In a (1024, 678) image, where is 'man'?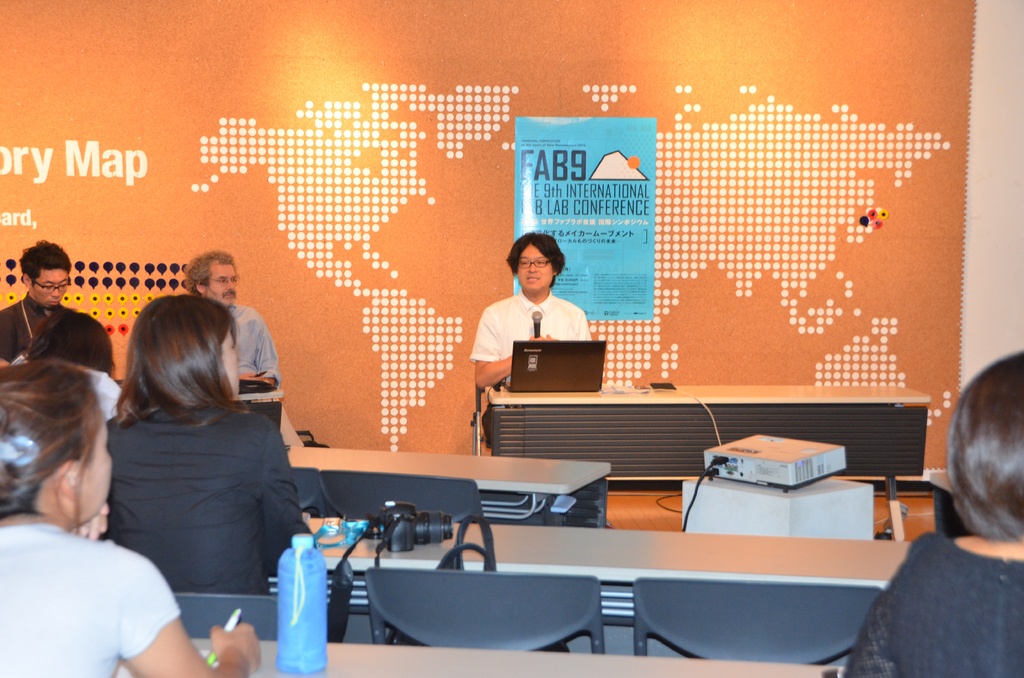
x1=181, y1=248, x2=311, y2=454.
